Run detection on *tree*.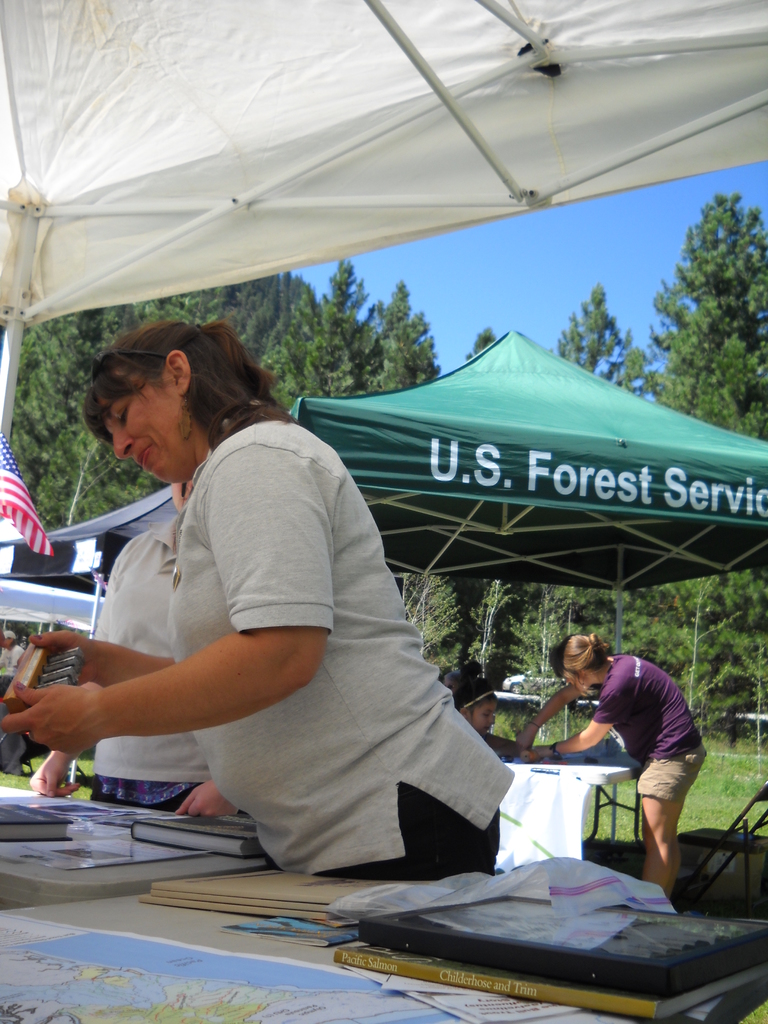
Result: 653, 163, 765, 383.
